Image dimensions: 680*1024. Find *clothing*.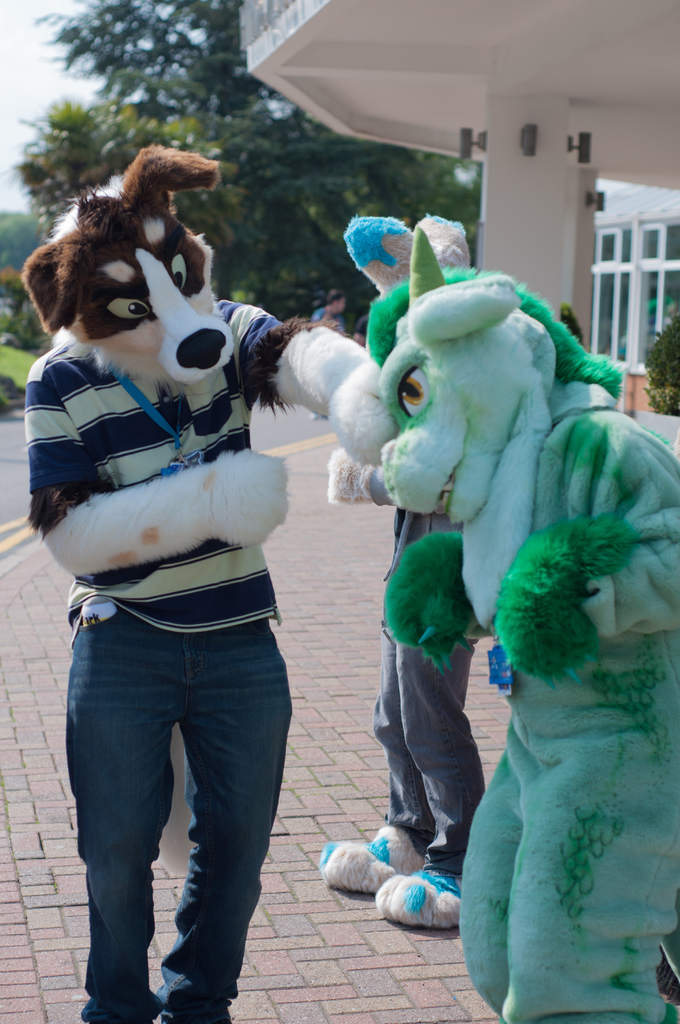
BBox(360, 317, 367, 332).
